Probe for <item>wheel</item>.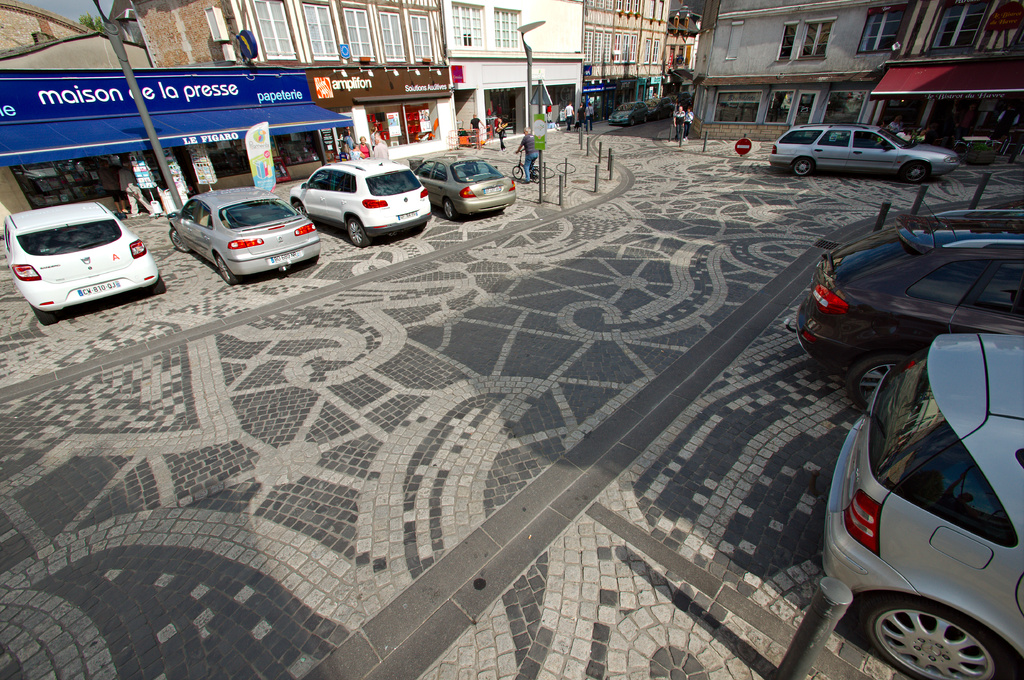
Probe result: [290,200,308,220].
